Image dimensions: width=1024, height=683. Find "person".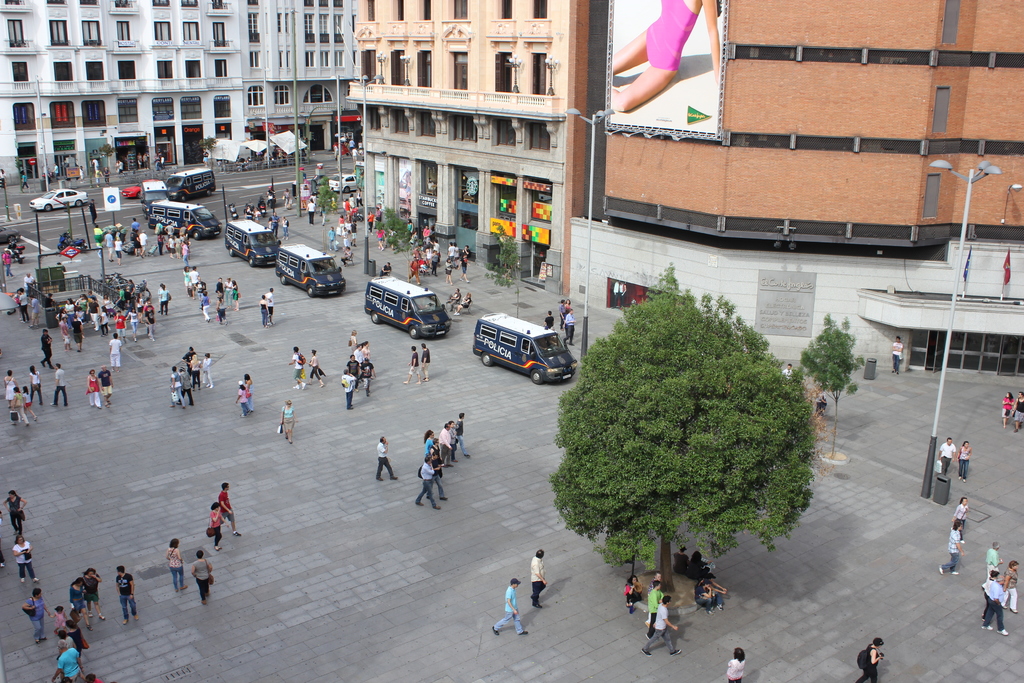
locate(166, 537, 188, 589).
